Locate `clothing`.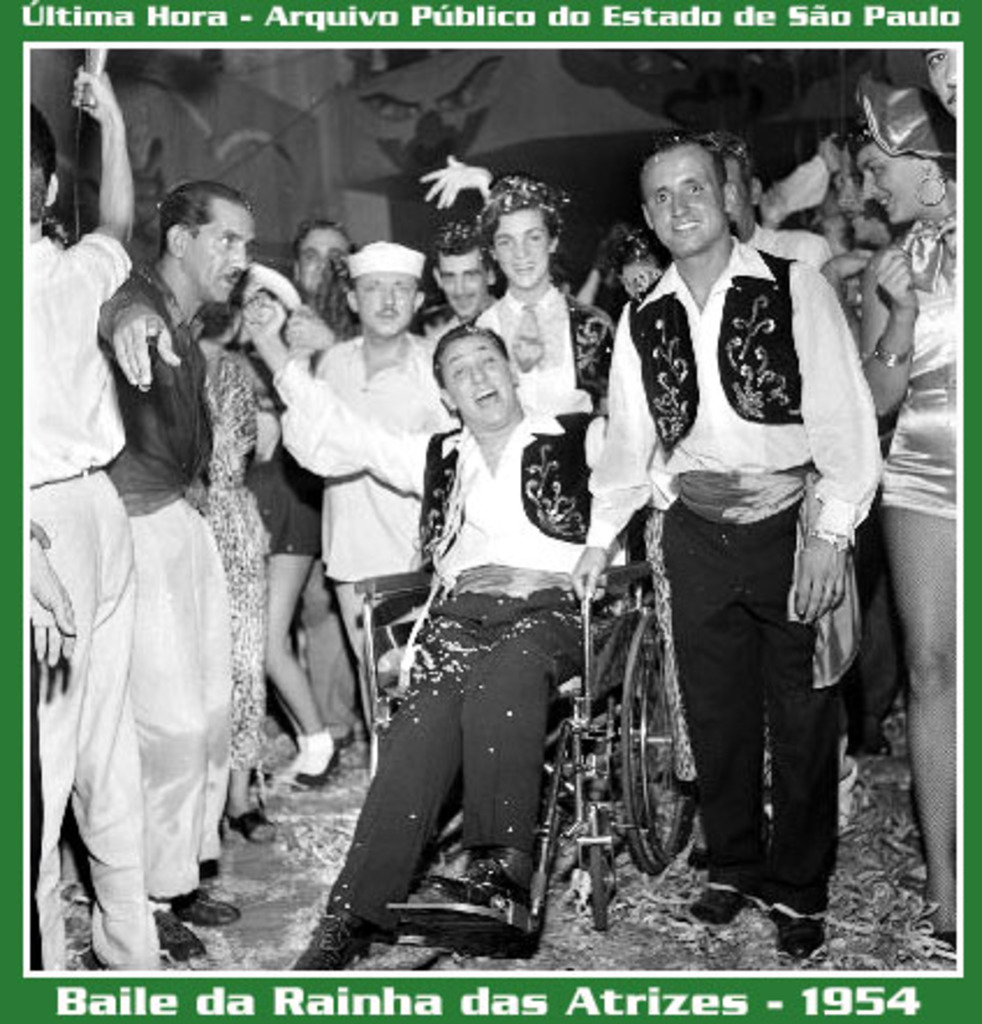
Bounding box: x1=276 y1=320 x2=452 y2=656.
